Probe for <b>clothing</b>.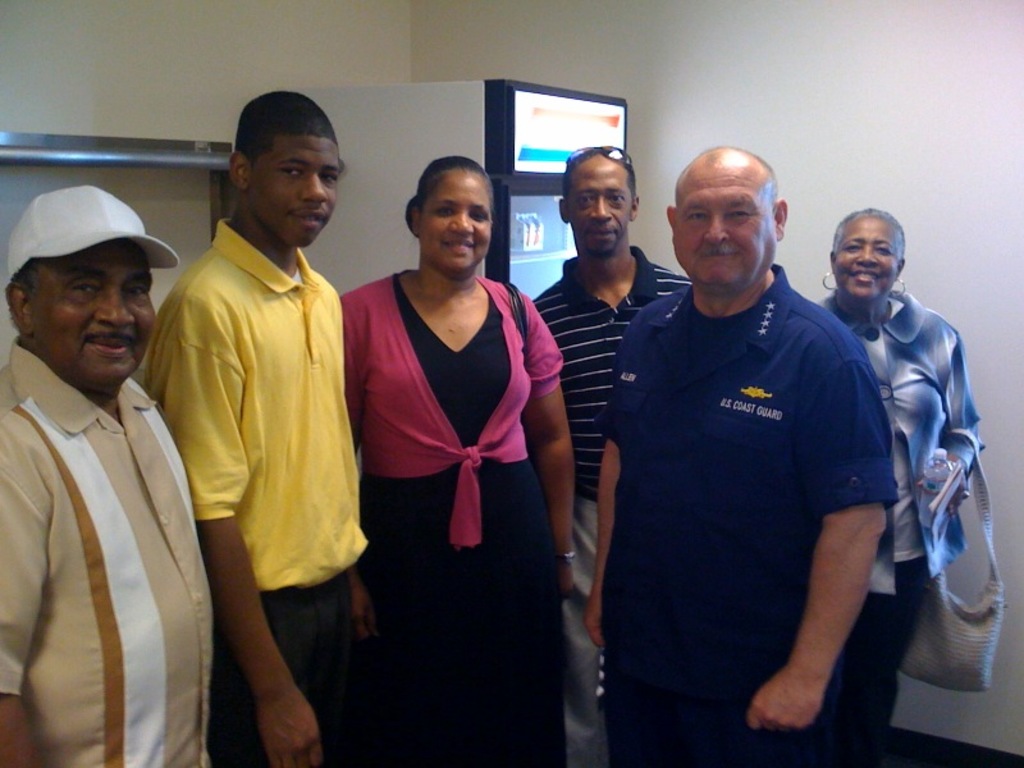
Probe result: (left=150, top=191, right=356, bottom=692).
